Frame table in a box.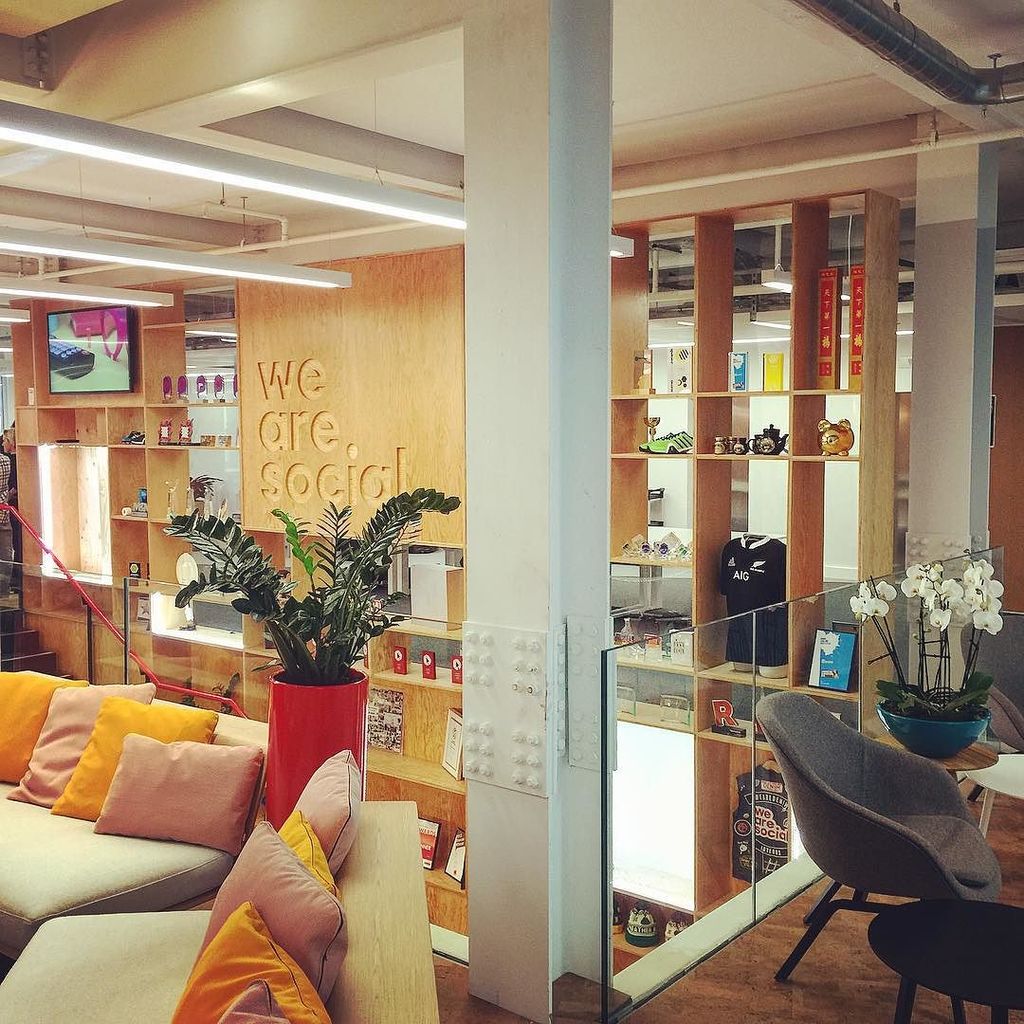
locate(960, 748, 1023, 831).
